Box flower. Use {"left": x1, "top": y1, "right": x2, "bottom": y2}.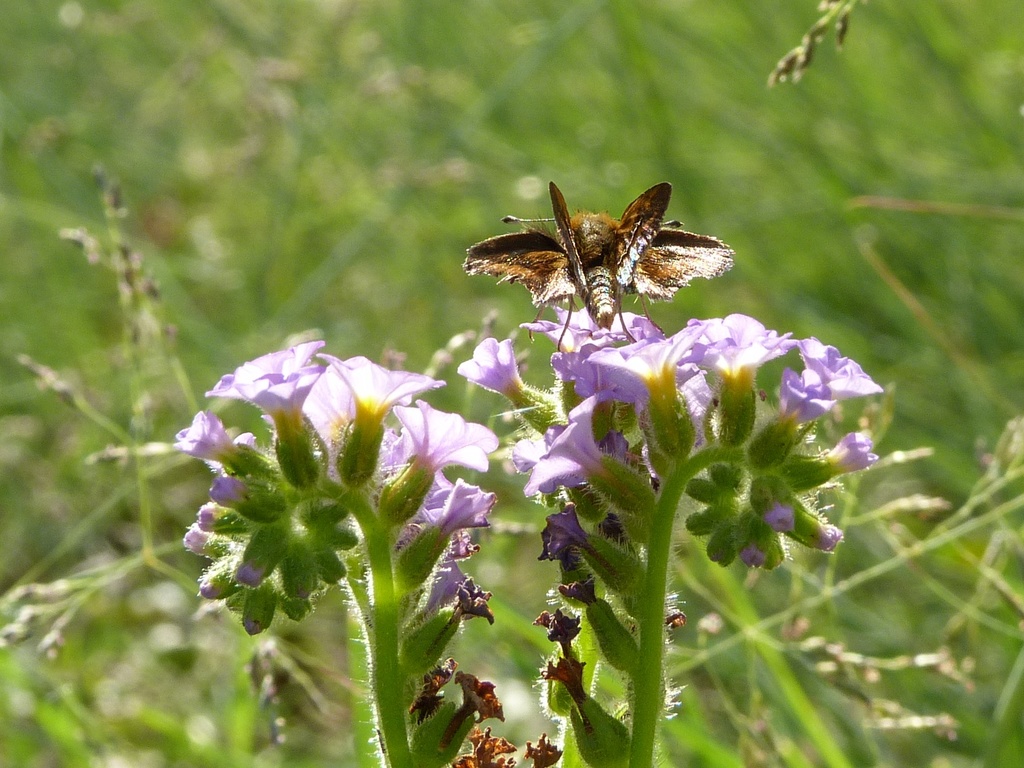
{"left": 835, "top": 436, "right": 877, "bottom": 484}.
